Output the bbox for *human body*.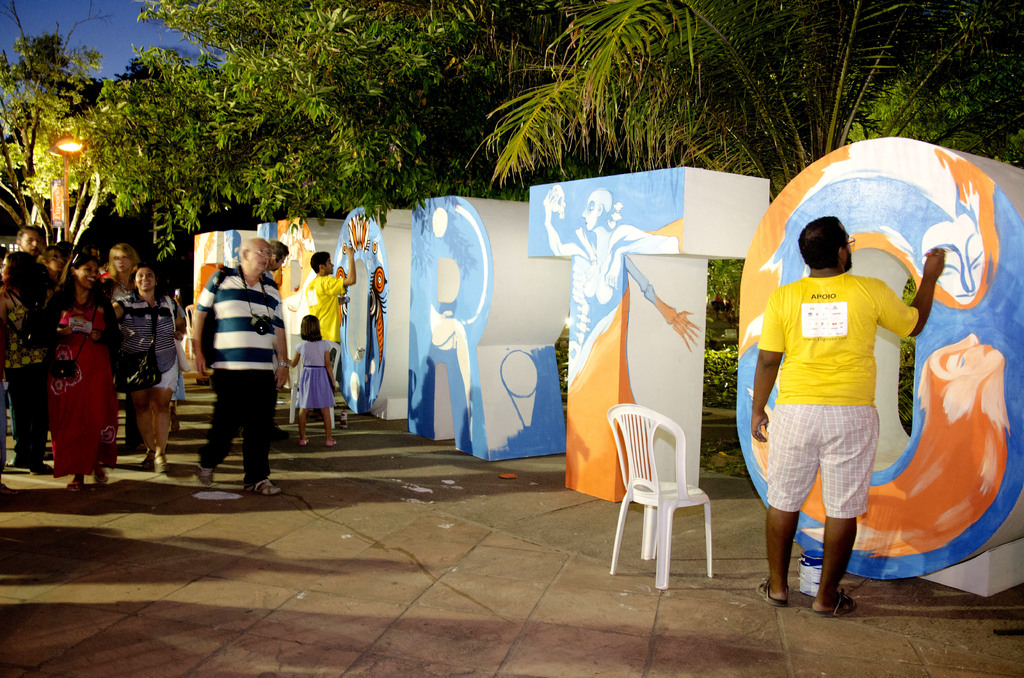
{"x1": 751, "y1": 248, "x2": 952, "y2": 607}.
